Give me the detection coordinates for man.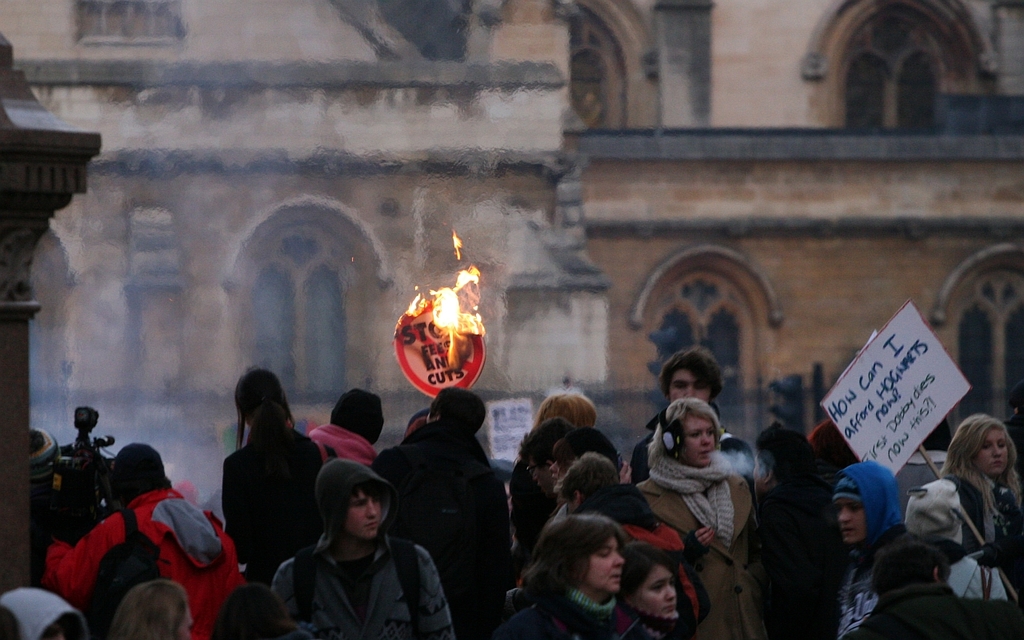
<box>383,385,522,635</box>.
